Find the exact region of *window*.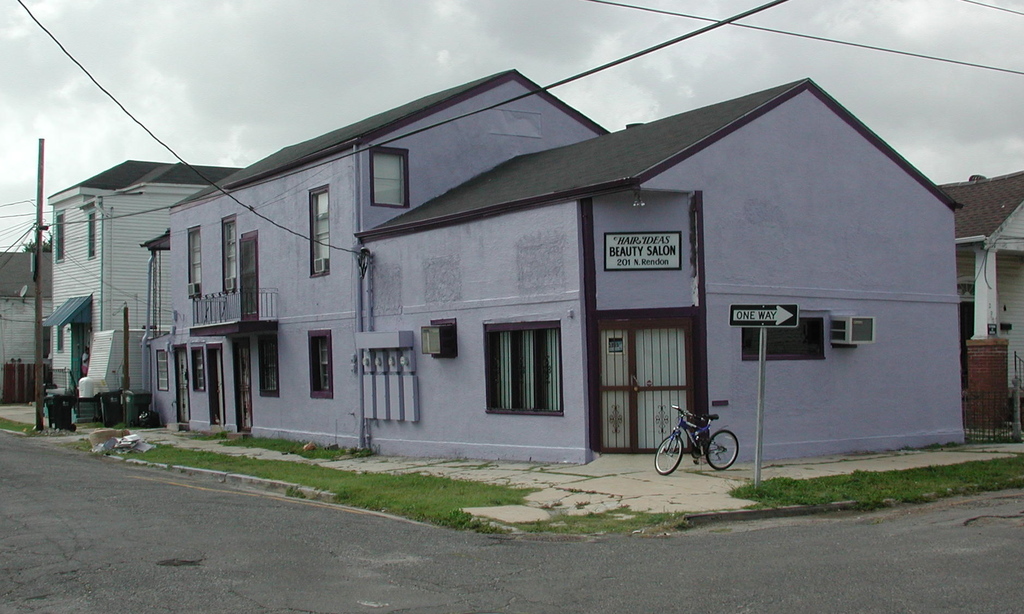
Exact region: (367, 148, 410, 210).
